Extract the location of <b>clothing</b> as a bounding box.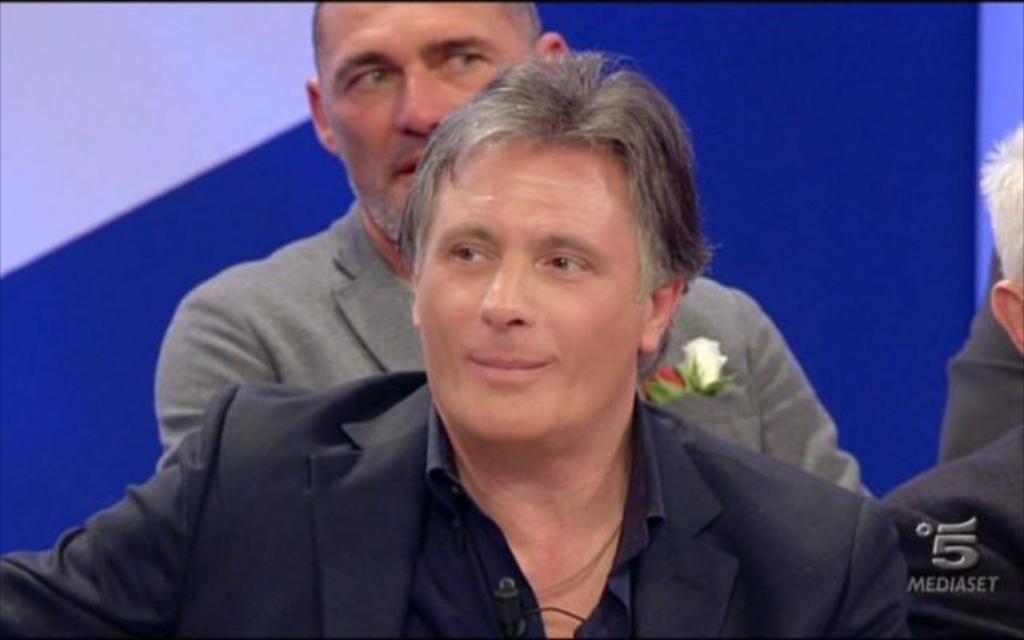
(x1=157, y1=200, x2=874, y2=504).
